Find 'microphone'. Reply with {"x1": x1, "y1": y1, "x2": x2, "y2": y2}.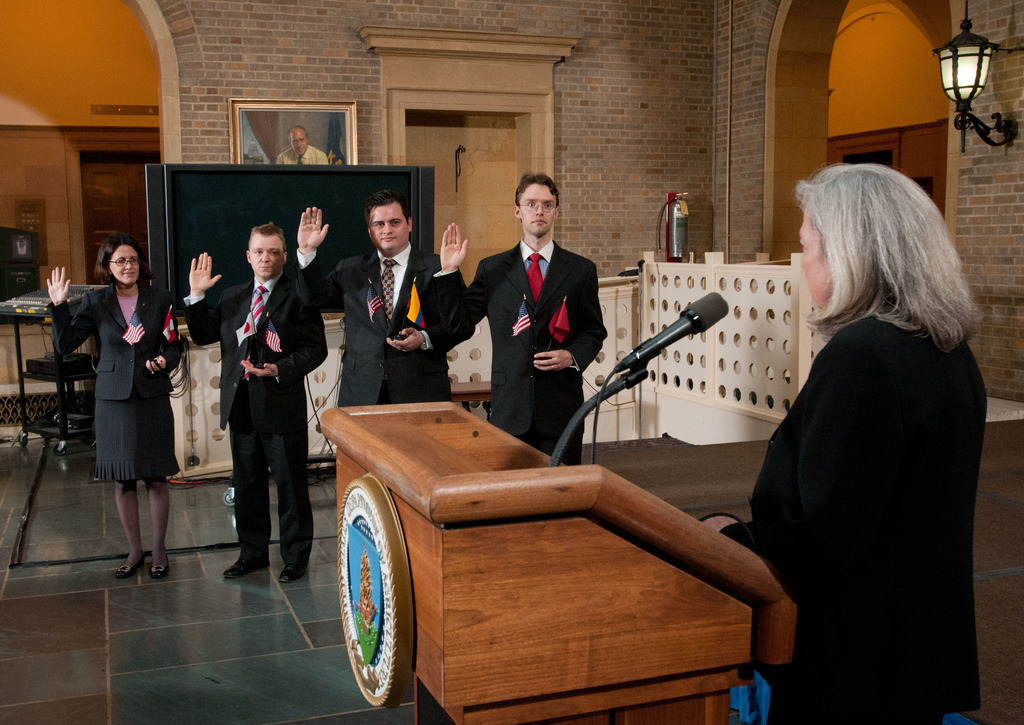
{"x1": 621, "y1": 288, "x2": 732, "y2": 373}.
